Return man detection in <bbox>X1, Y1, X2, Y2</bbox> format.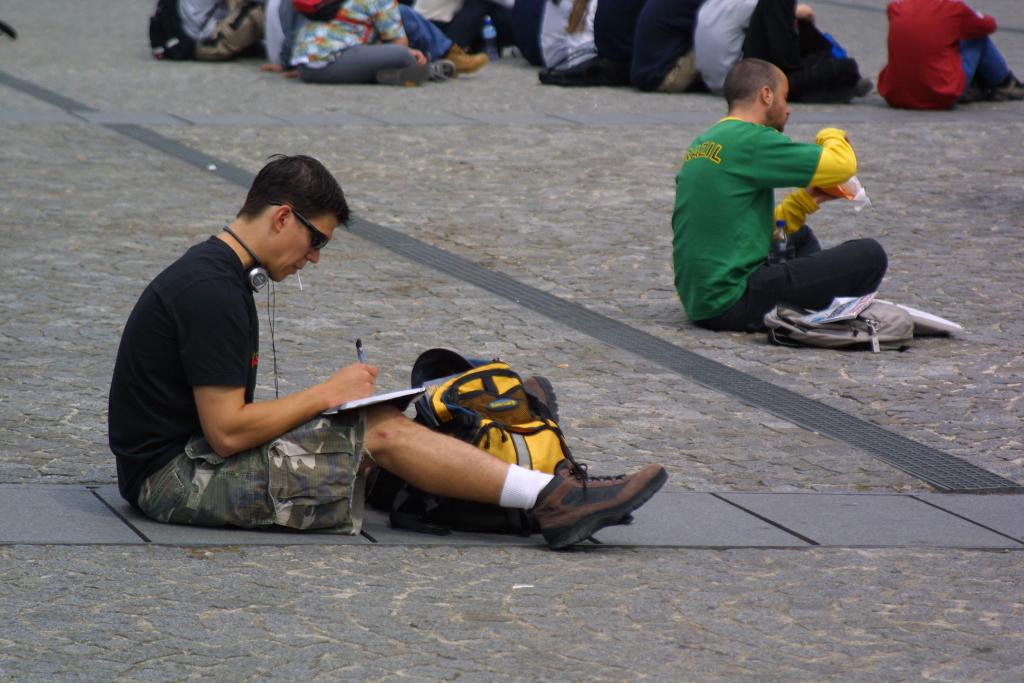
<bbox>693, 0, 823, 96</bbox>.
